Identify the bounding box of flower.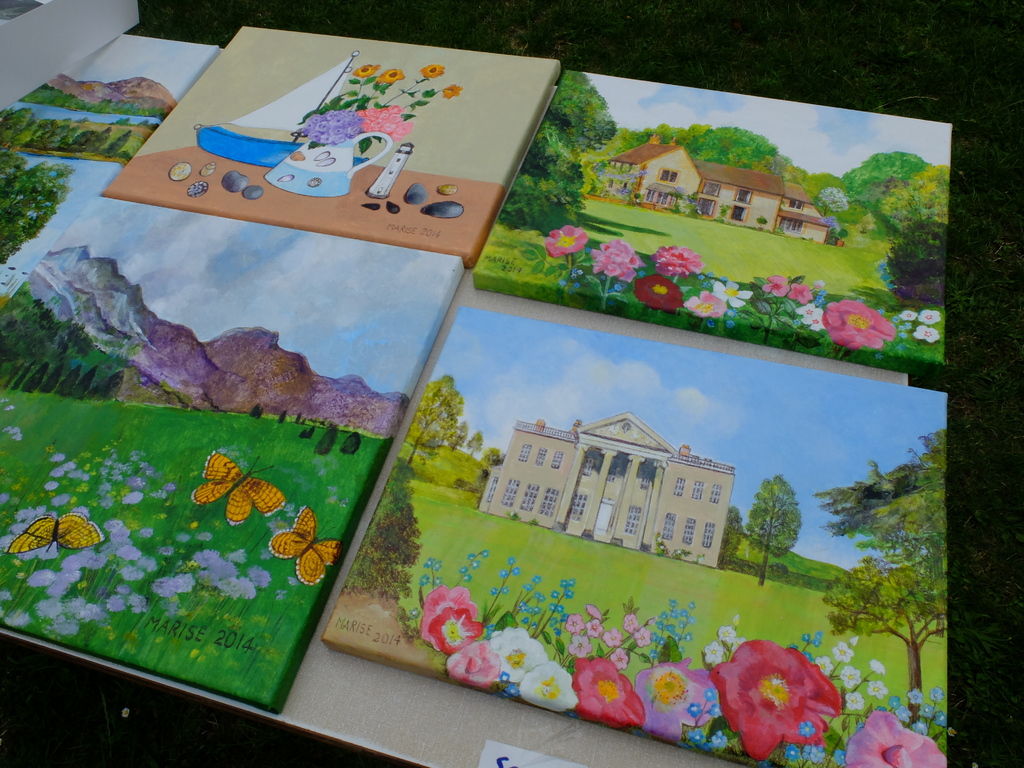
<box>459,563,467,573</box>.
